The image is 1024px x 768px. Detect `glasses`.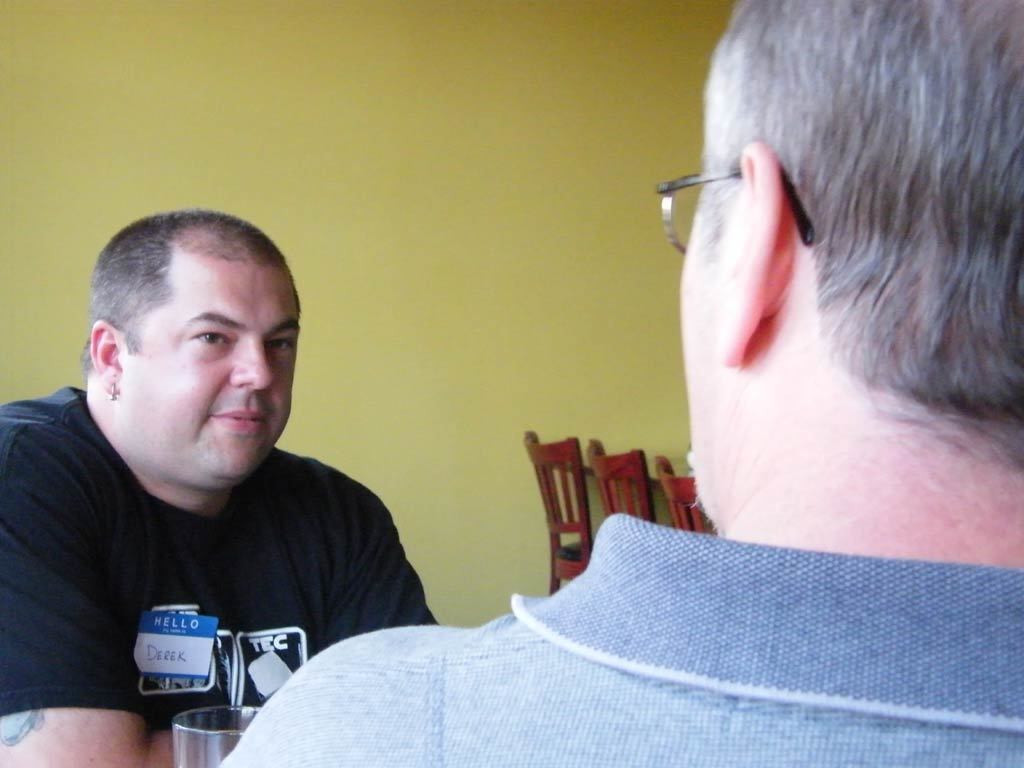
Detection: [635, 144, 871, 268].
